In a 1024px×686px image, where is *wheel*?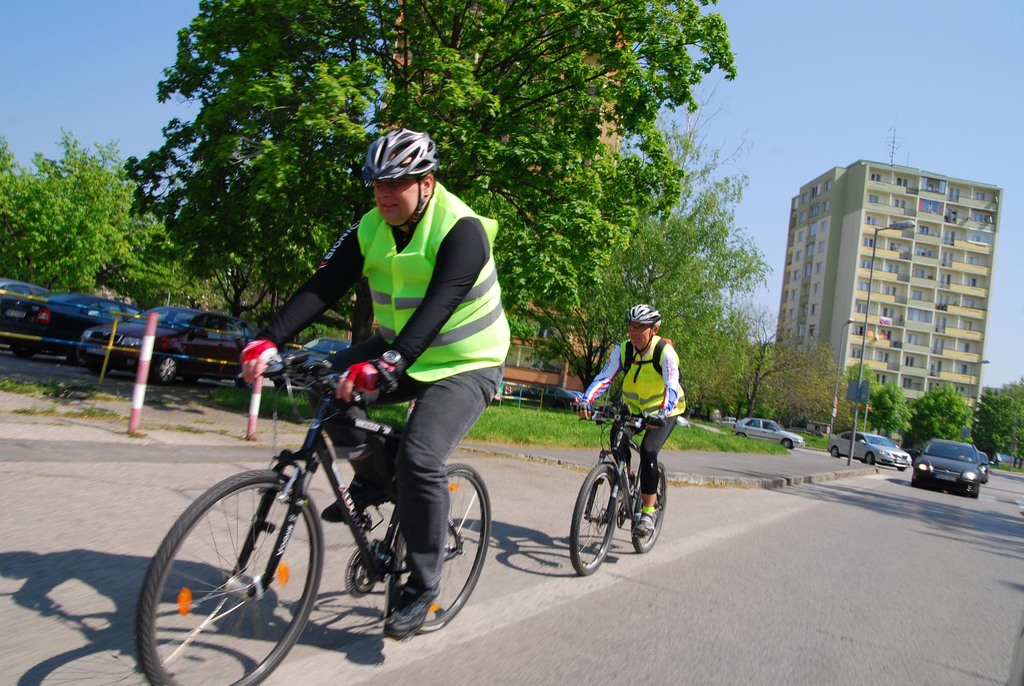
(left=572, top=459, right=610, bottom=569).
